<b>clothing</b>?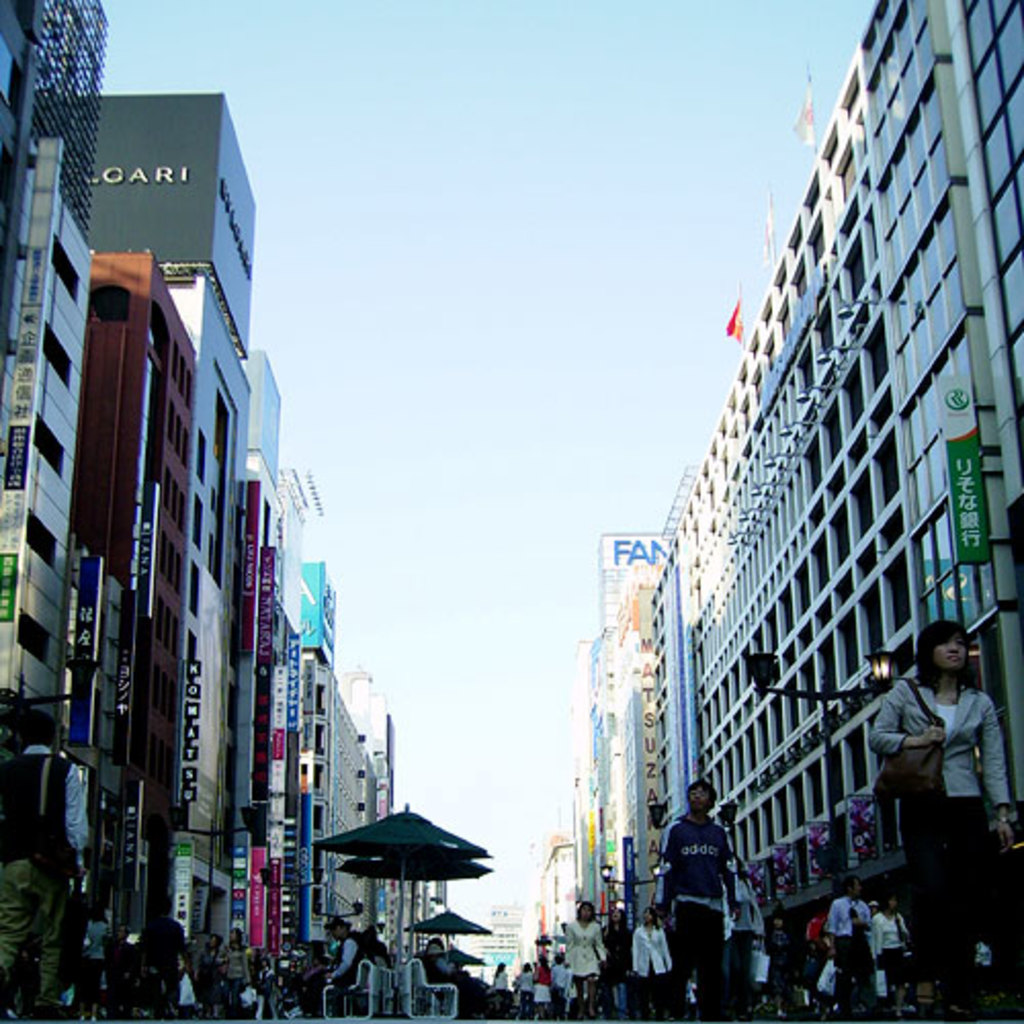
x1=0, y1=754, x2=82, y2=989
